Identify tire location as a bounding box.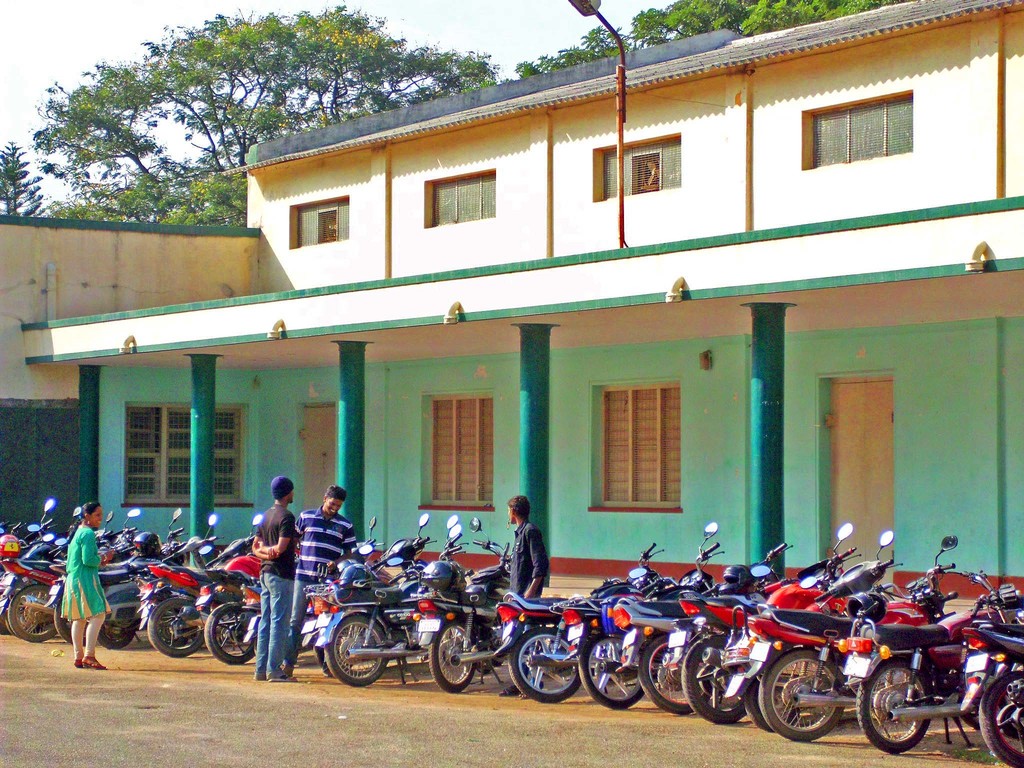
96 625 137 648.
